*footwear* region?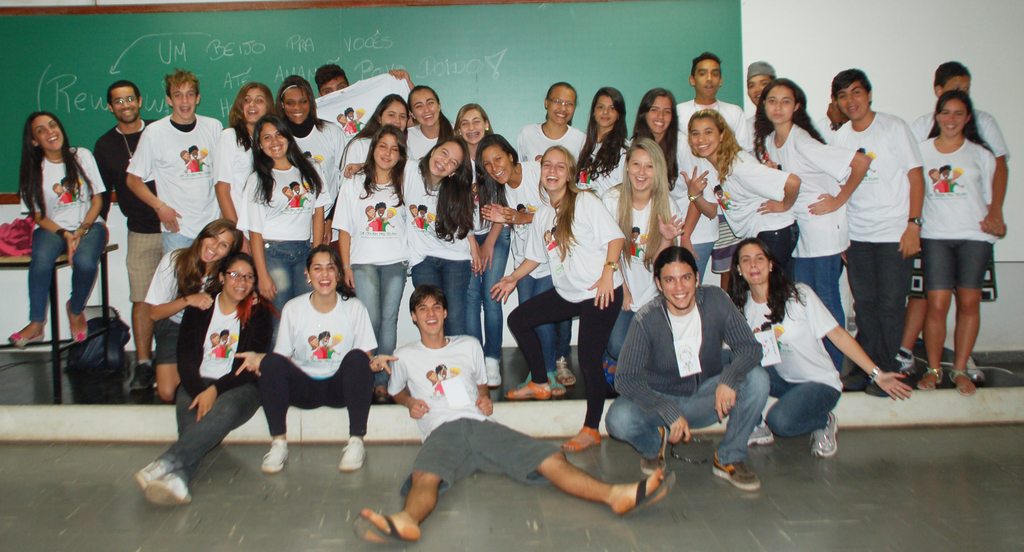
(7,329,45,353)
